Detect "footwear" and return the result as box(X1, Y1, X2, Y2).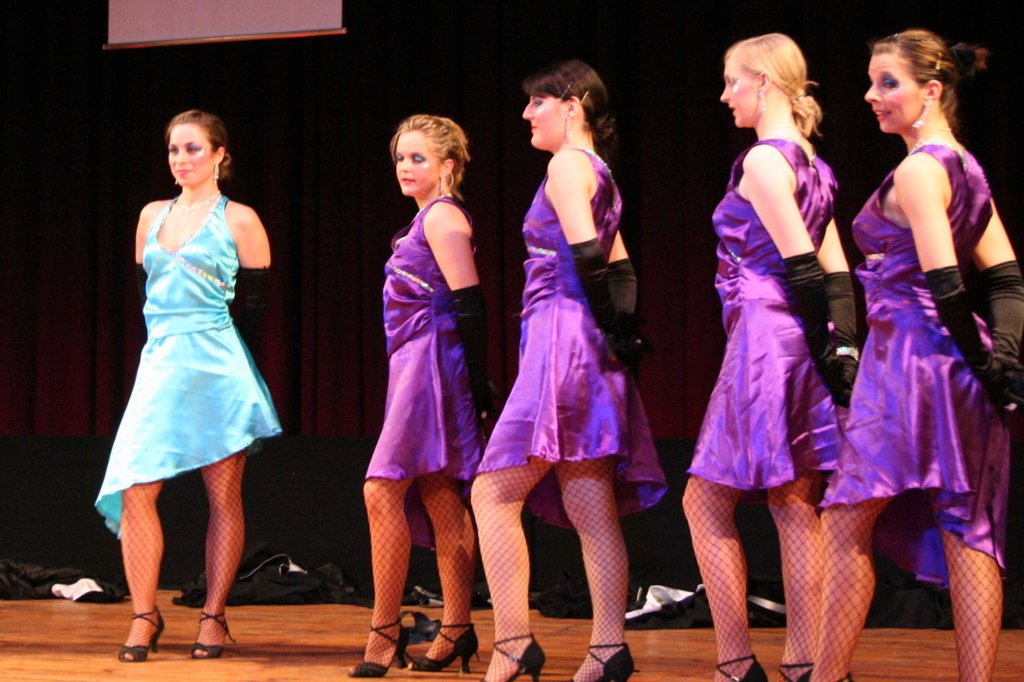
box(709, 650, 769, 681).
